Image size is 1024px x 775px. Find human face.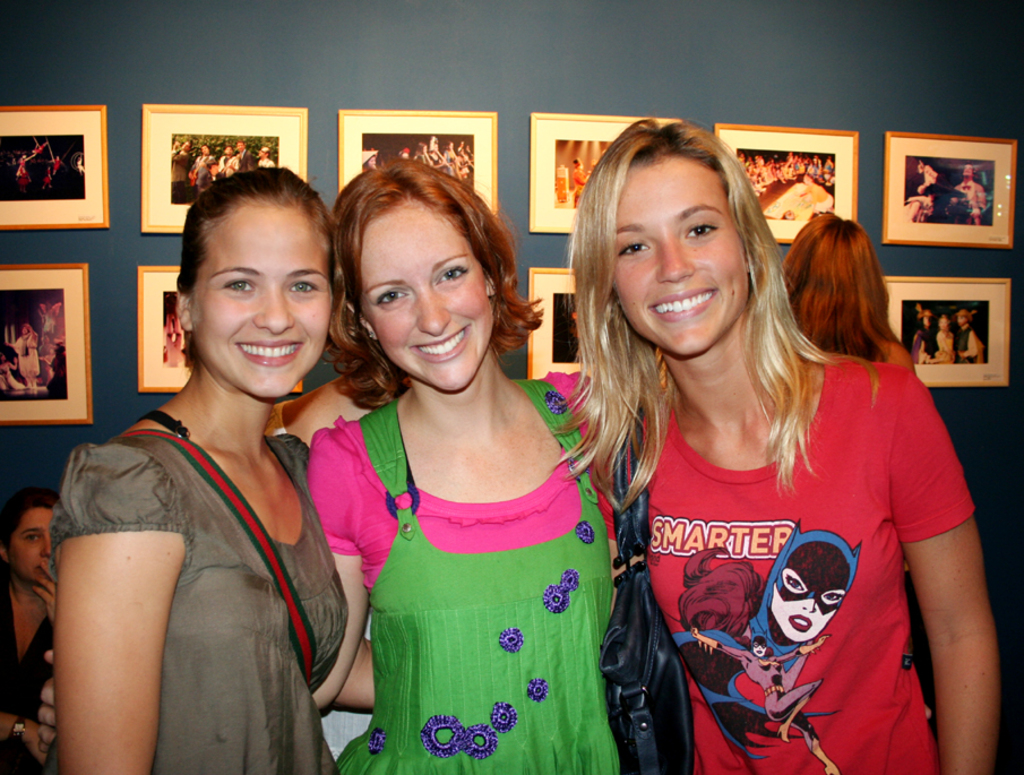
195 209 335 390.
